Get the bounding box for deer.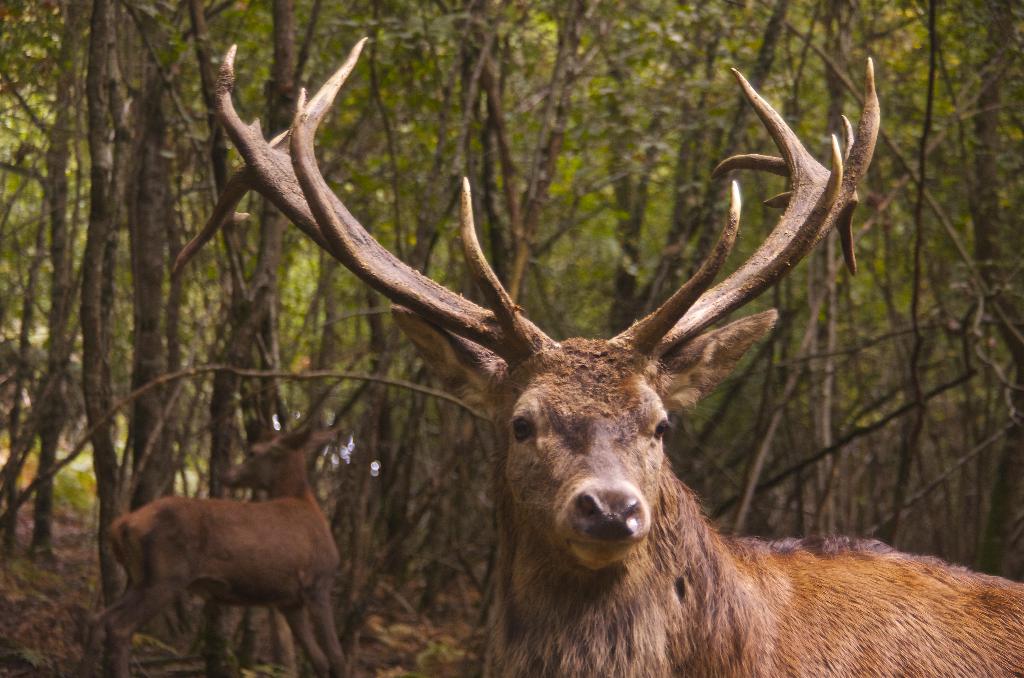
78:417:346:677.
